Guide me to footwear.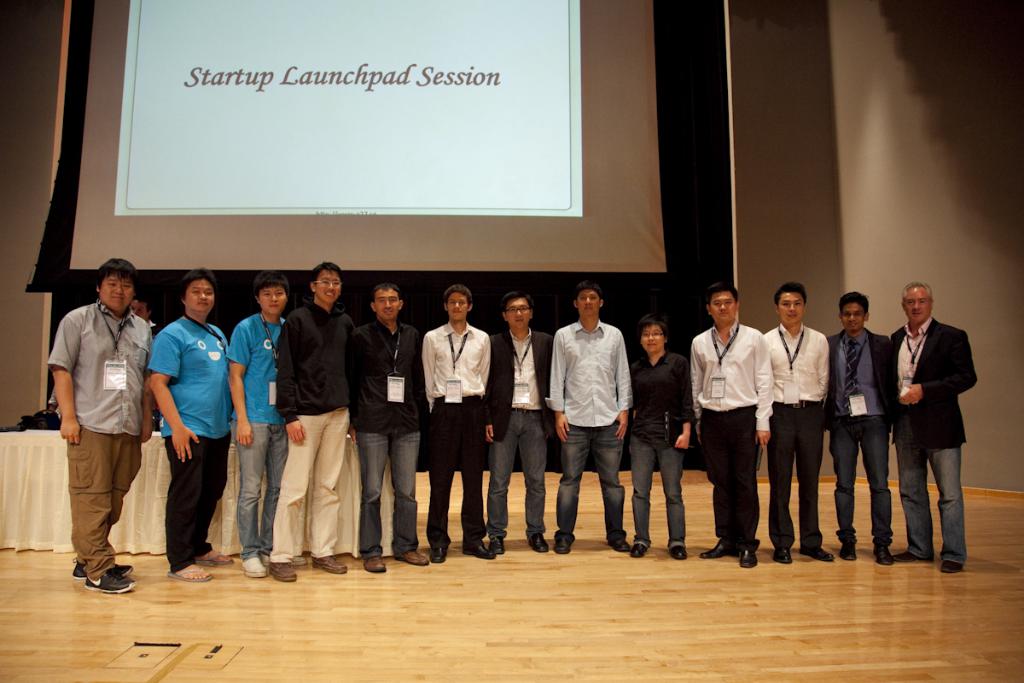
Guidance: select_region(241, 557, 268, 580).
